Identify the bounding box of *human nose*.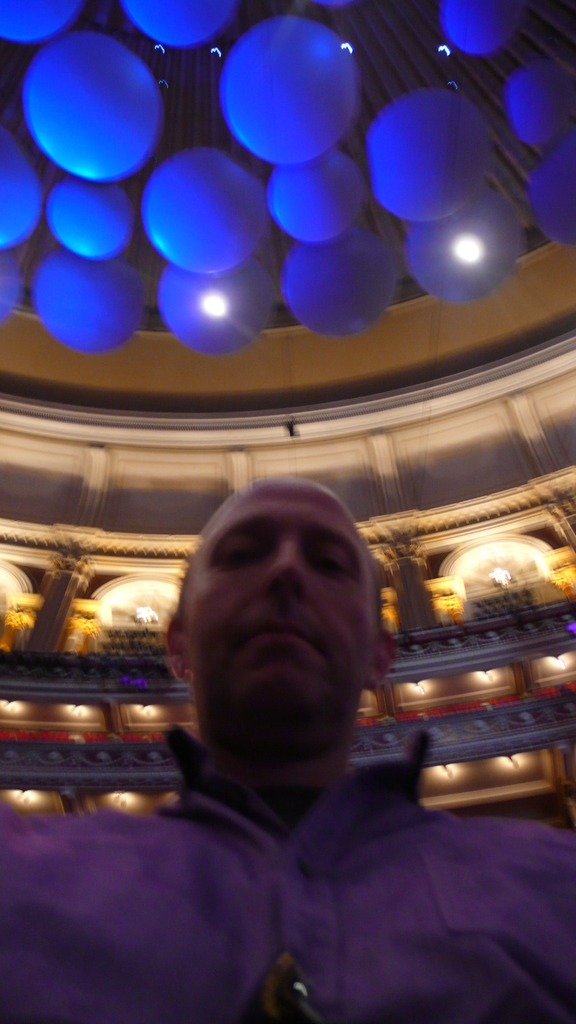
pyautogui.locateOnScreen(261, 536, 310, 593).
